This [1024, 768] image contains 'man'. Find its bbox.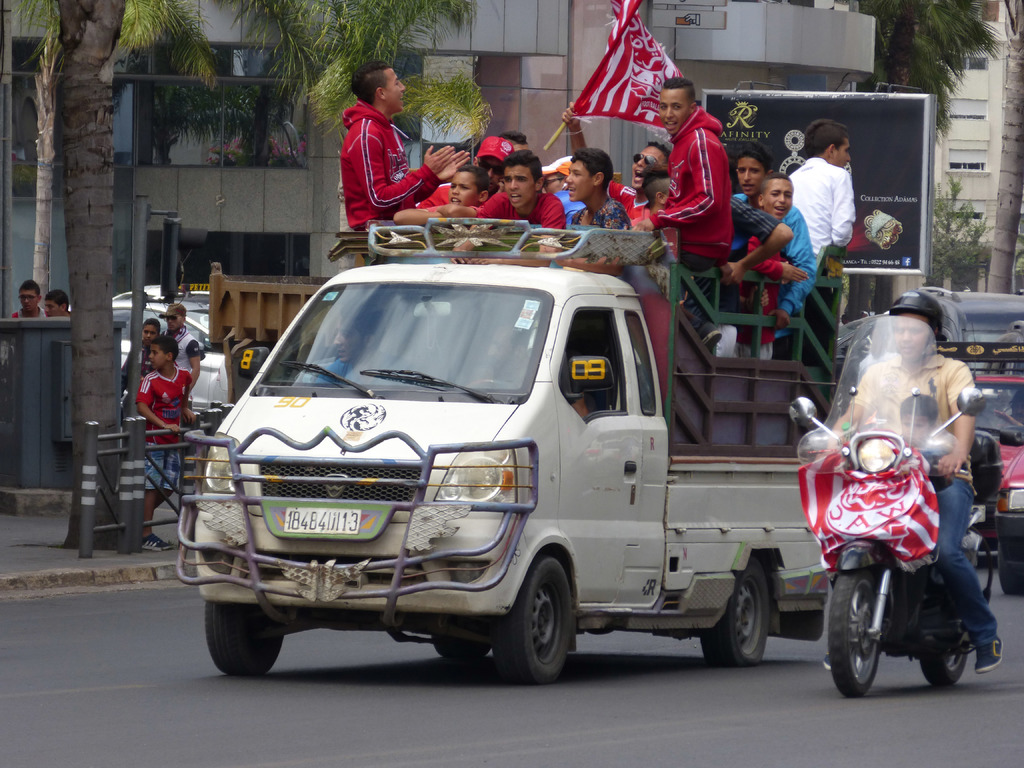
x1=460, y1=148, x2=567, y2=266.
